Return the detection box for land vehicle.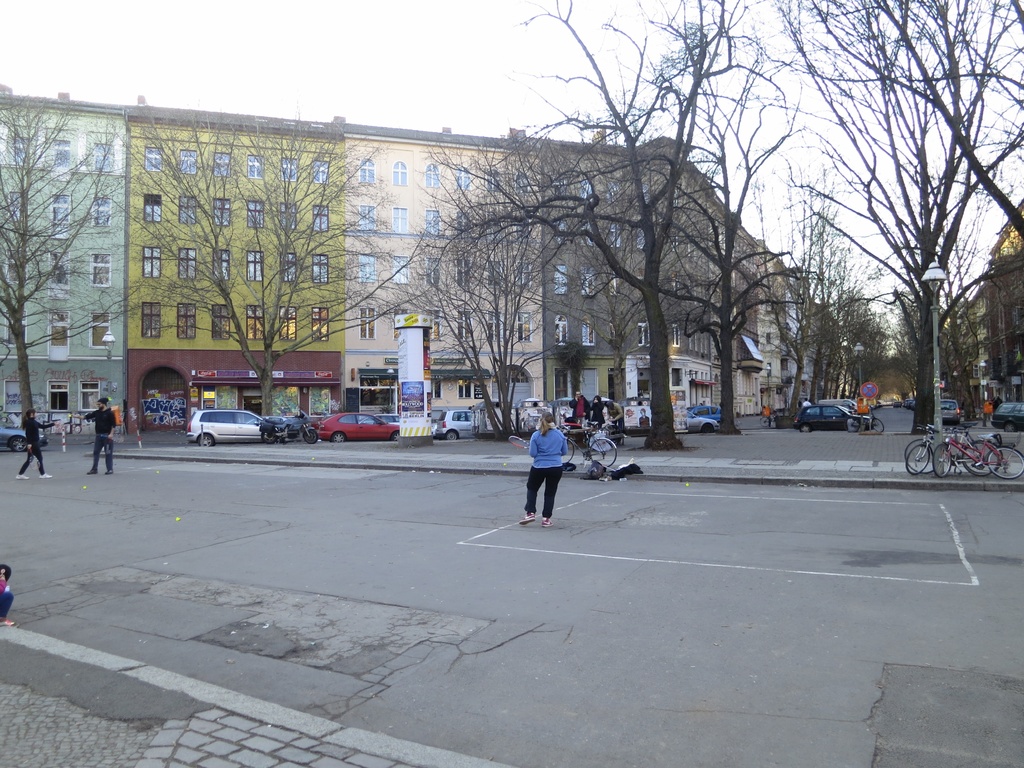
bbox(454, 412, 470, 422).
